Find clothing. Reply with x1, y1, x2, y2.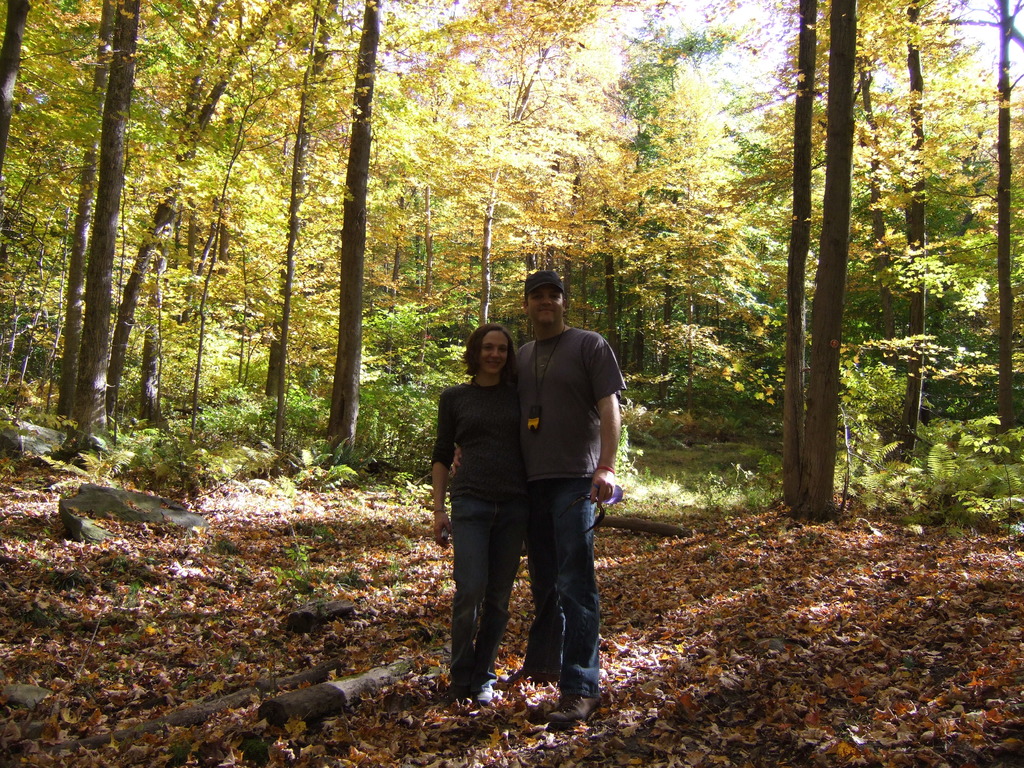
425, 319, 568, 672.
